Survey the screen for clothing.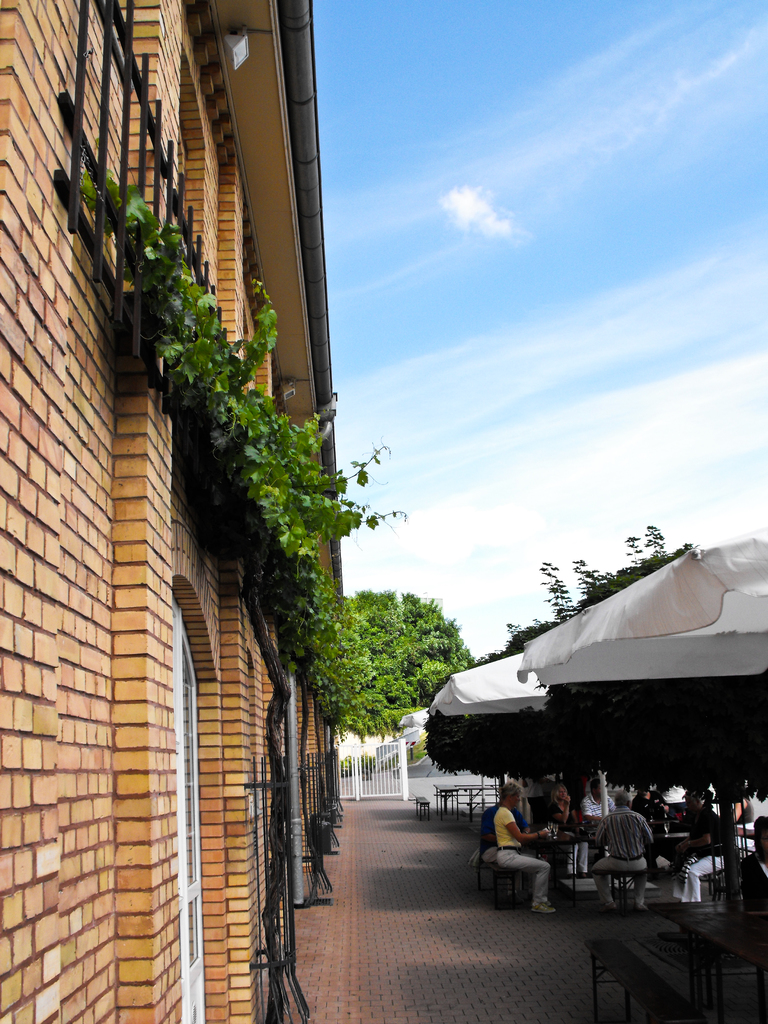
Survey found: bbox=(739, 851, 767, 908).
